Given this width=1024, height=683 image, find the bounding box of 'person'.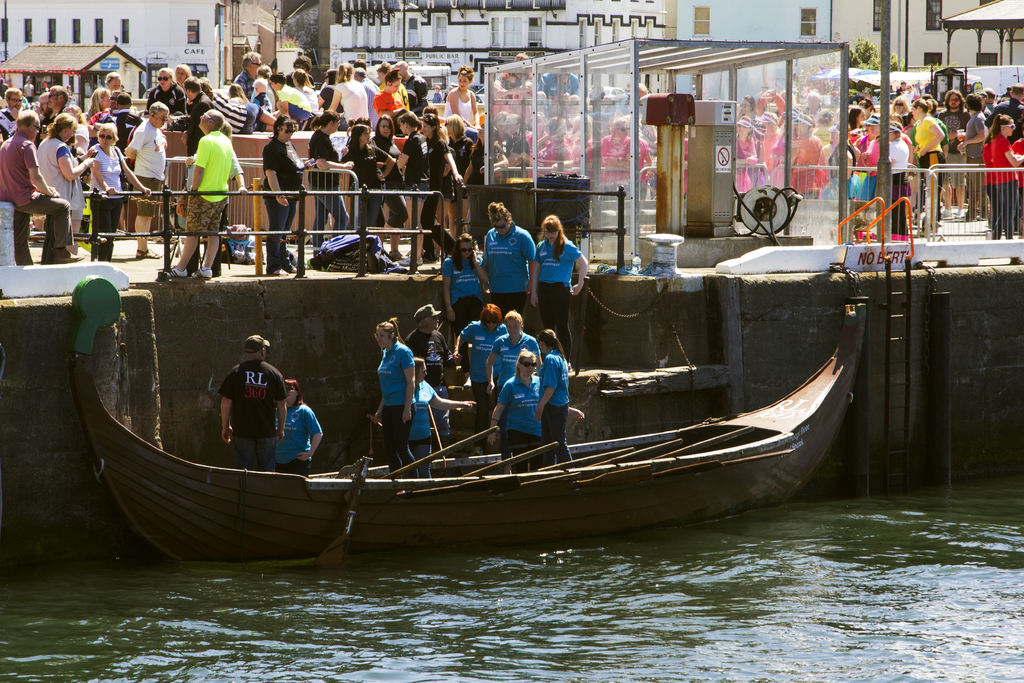
(36, 111, 98, 260).
